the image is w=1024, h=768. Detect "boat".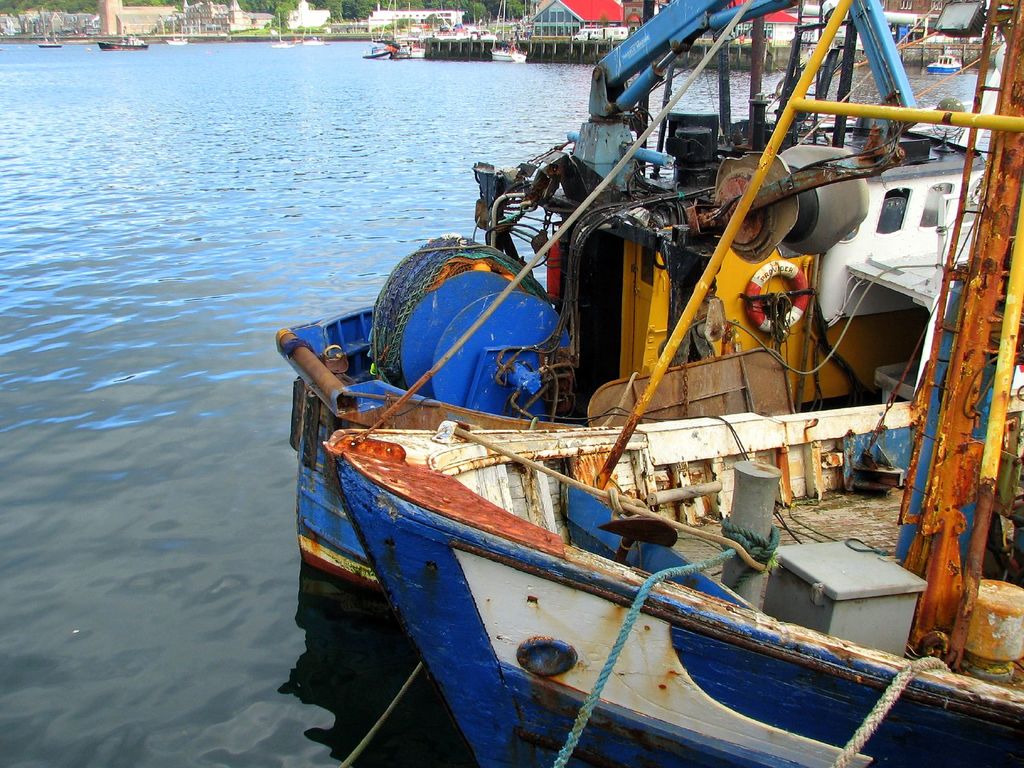
Detection: l=164, t=19, r=188, b=46.
